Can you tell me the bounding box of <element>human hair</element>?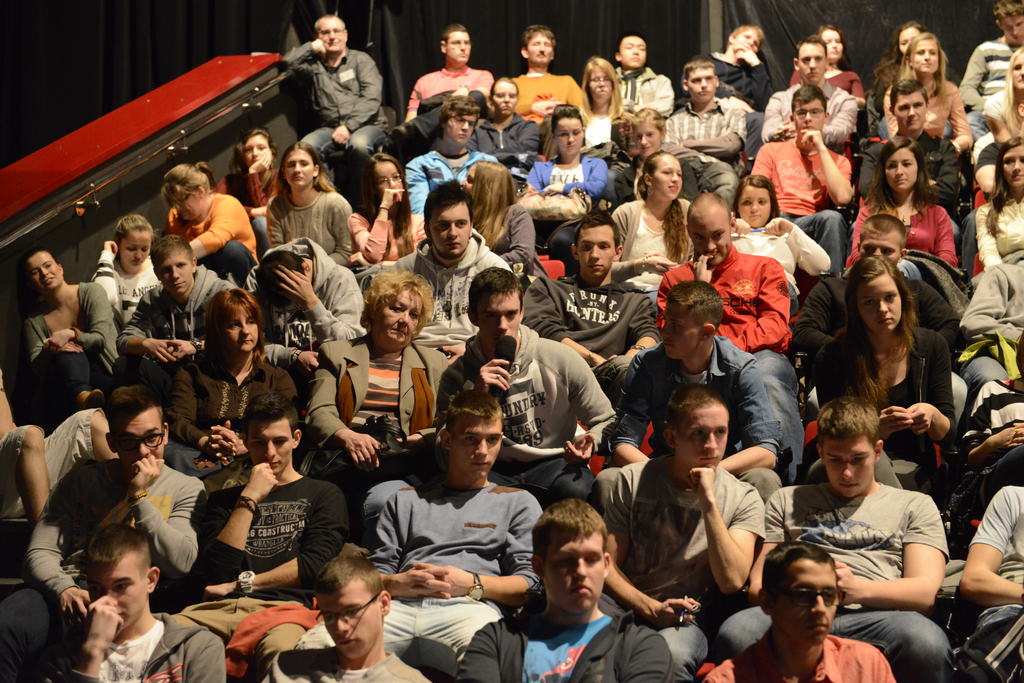
detection(205, 285, 267, 371).
